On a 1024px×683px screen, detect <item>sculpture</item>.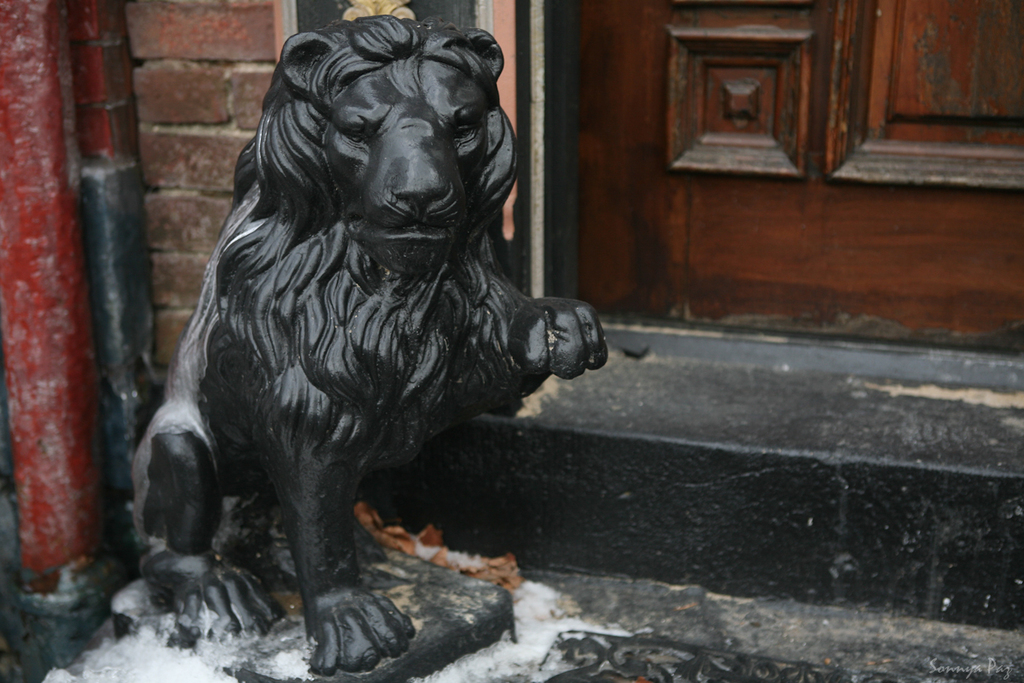
{"x1": 133, "y1": 12, "x2": 614, "y2": 682}.
